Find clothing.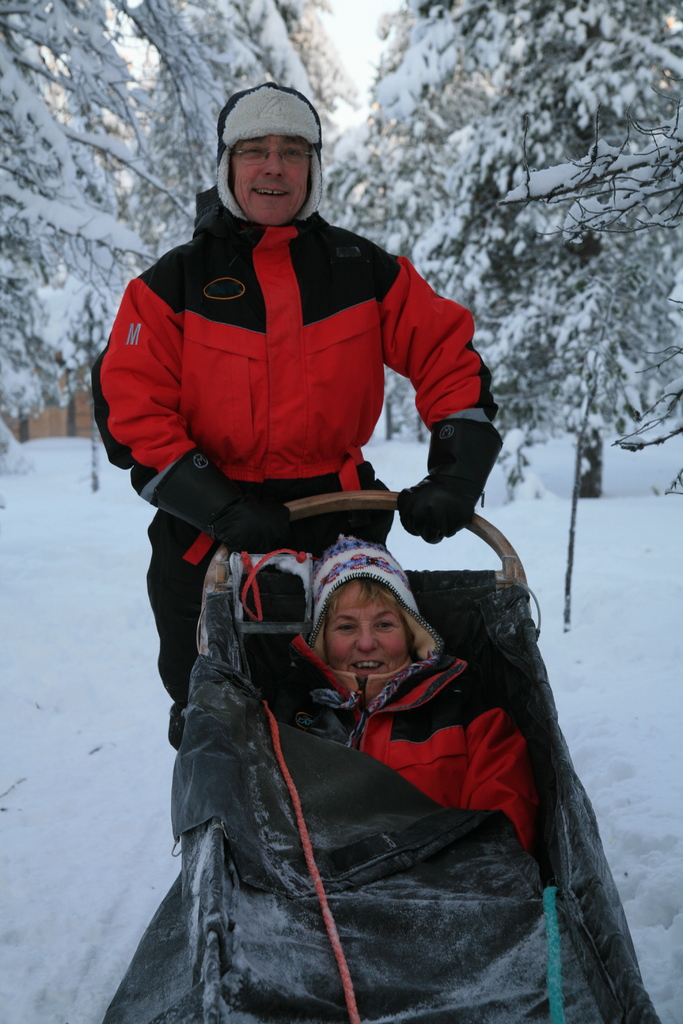
<bbox>86, 183, 499, 751</bbox>.
